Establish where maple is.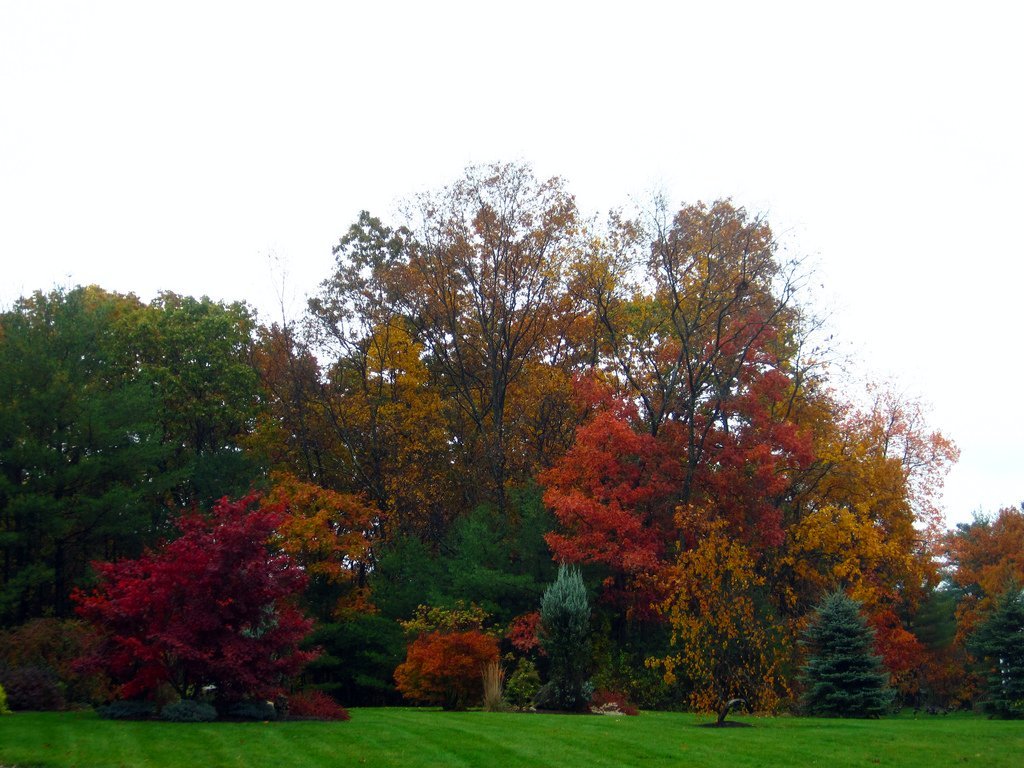
Established at {"left": 75, "top": 486, "right": 342, "bottom": 719}.
